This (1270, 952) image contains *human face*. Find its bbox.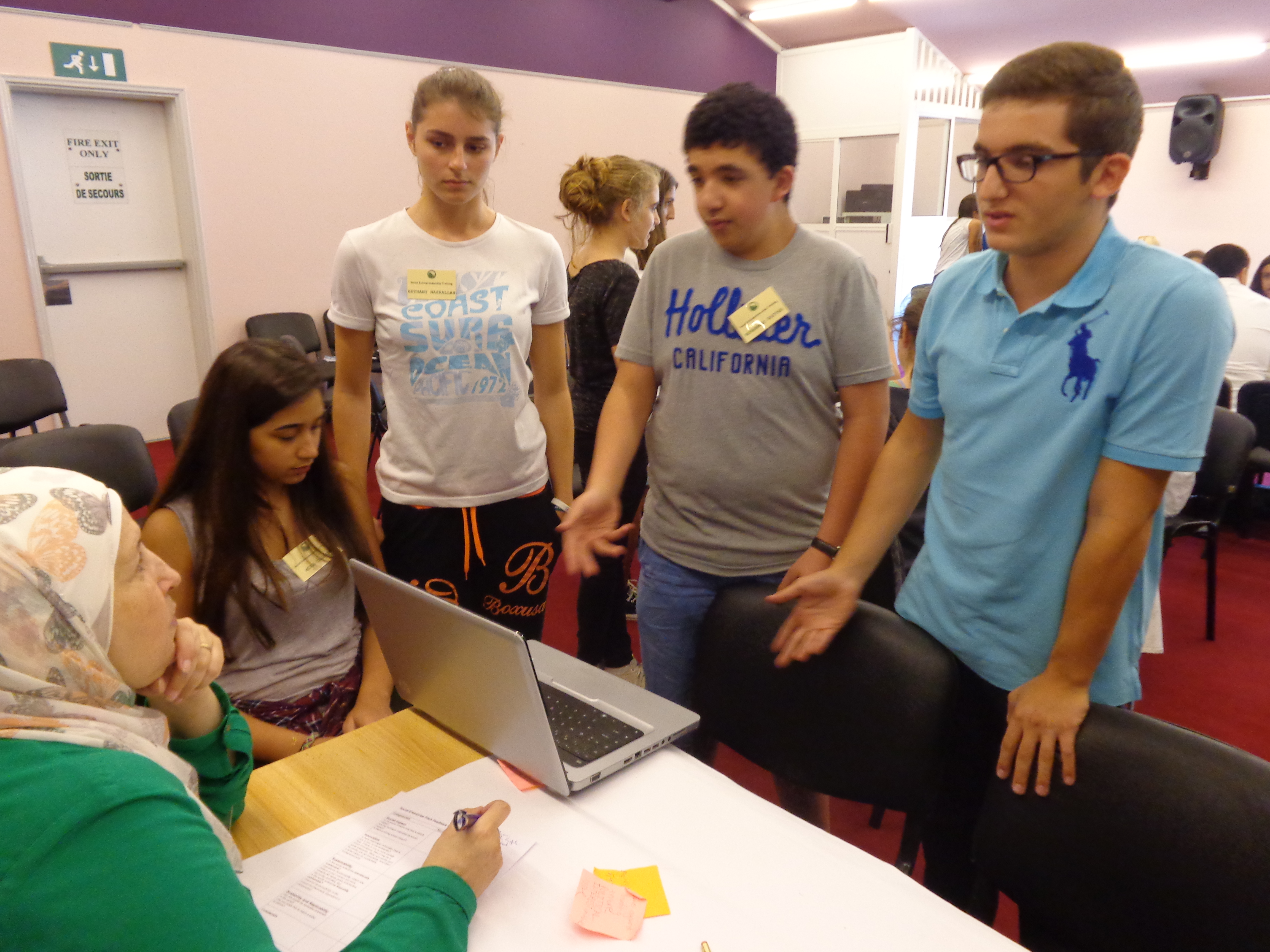
(left=67, top=106, right=89, bottom=131).
